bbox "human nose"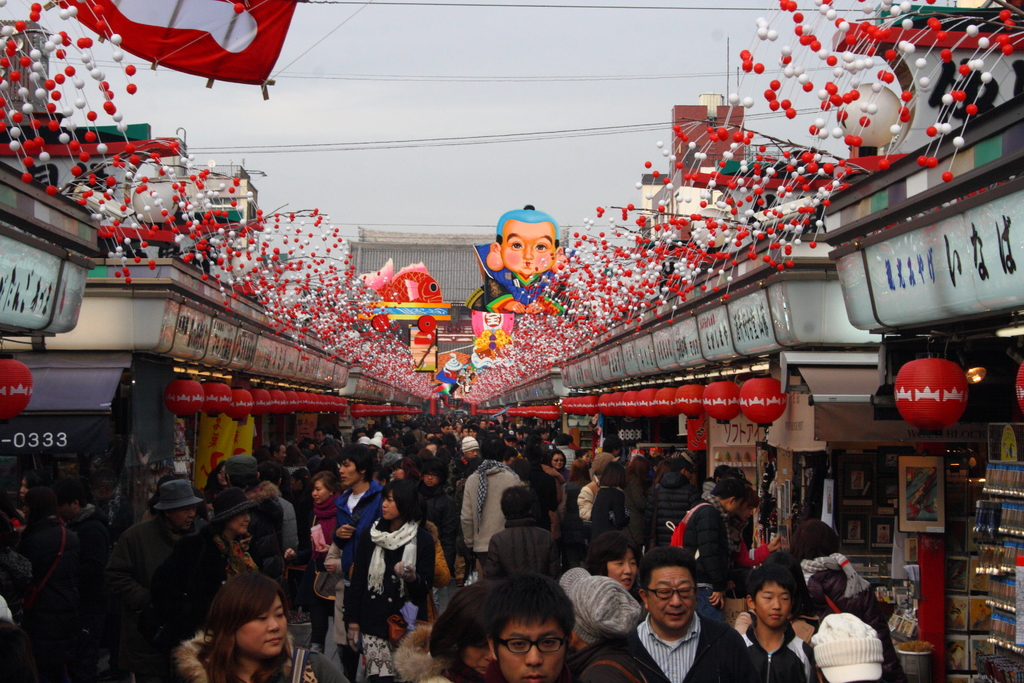
(623,563,634,577)
